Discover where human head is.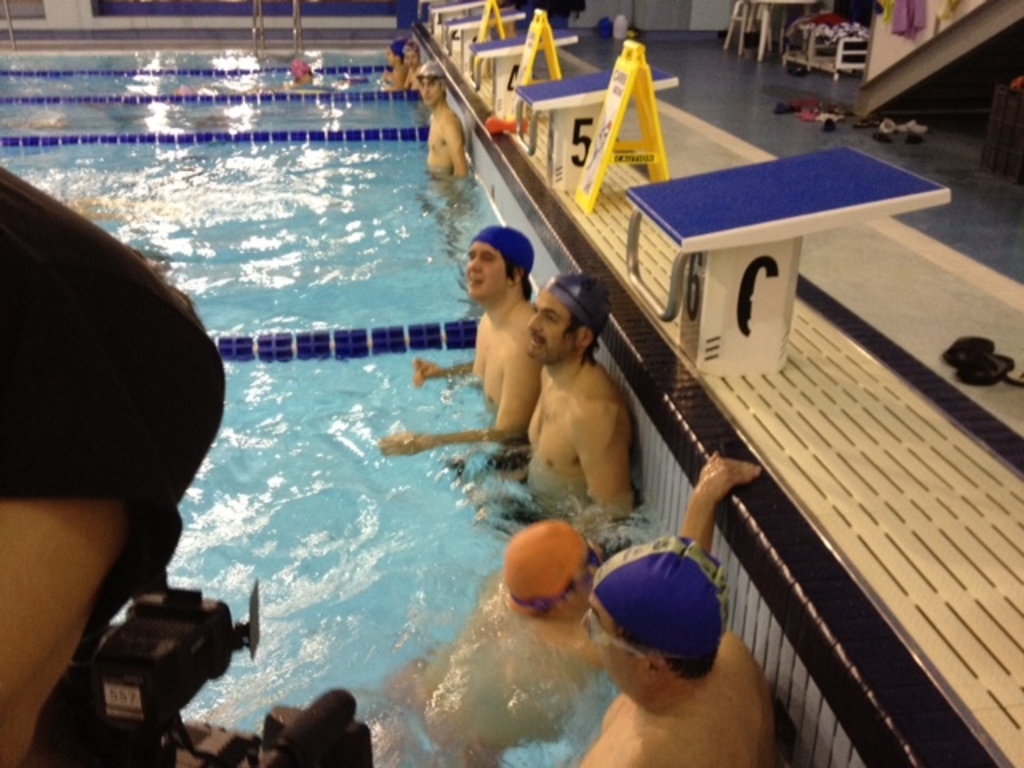
Discovered at (left=387, top=40, right=398, bottom=64).
